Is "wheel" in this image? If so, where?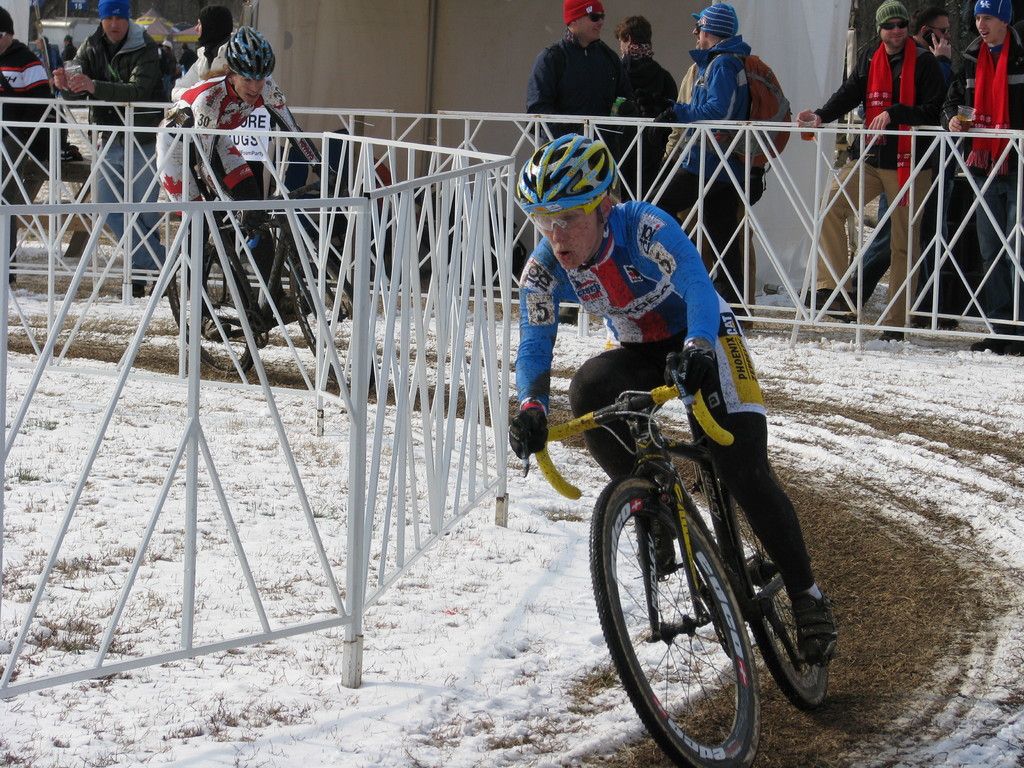
Yes, at 599 481 764 767.
